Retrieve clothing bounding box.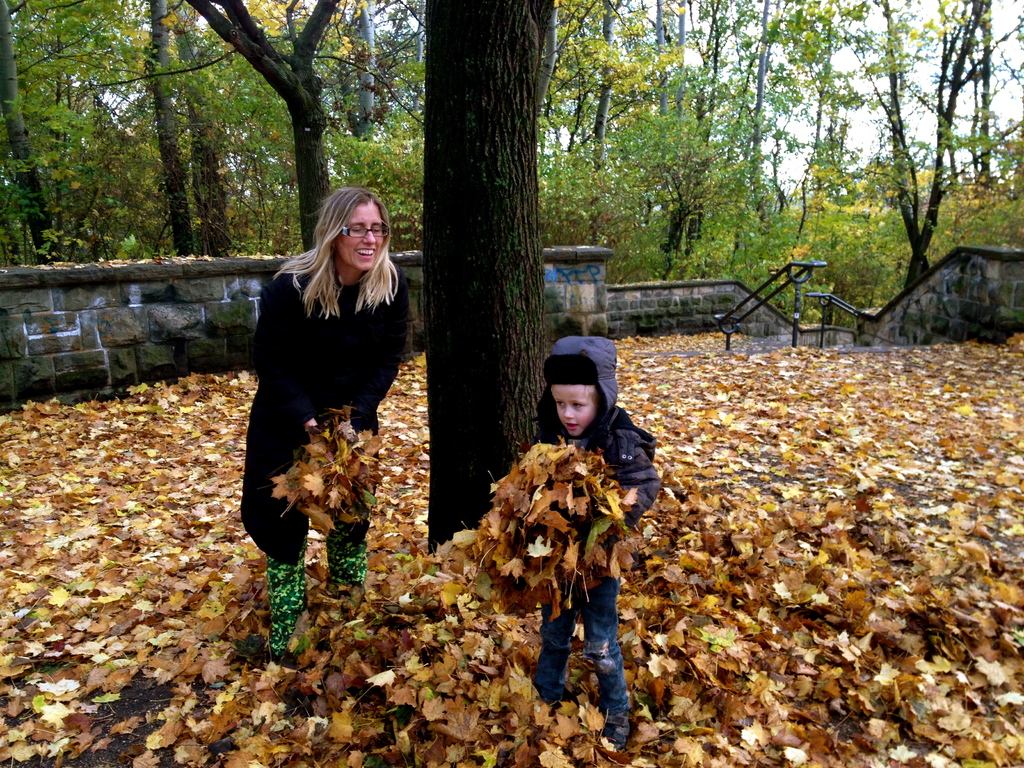
Bounding box: left=530, top=331, right=665, bottom=717.
